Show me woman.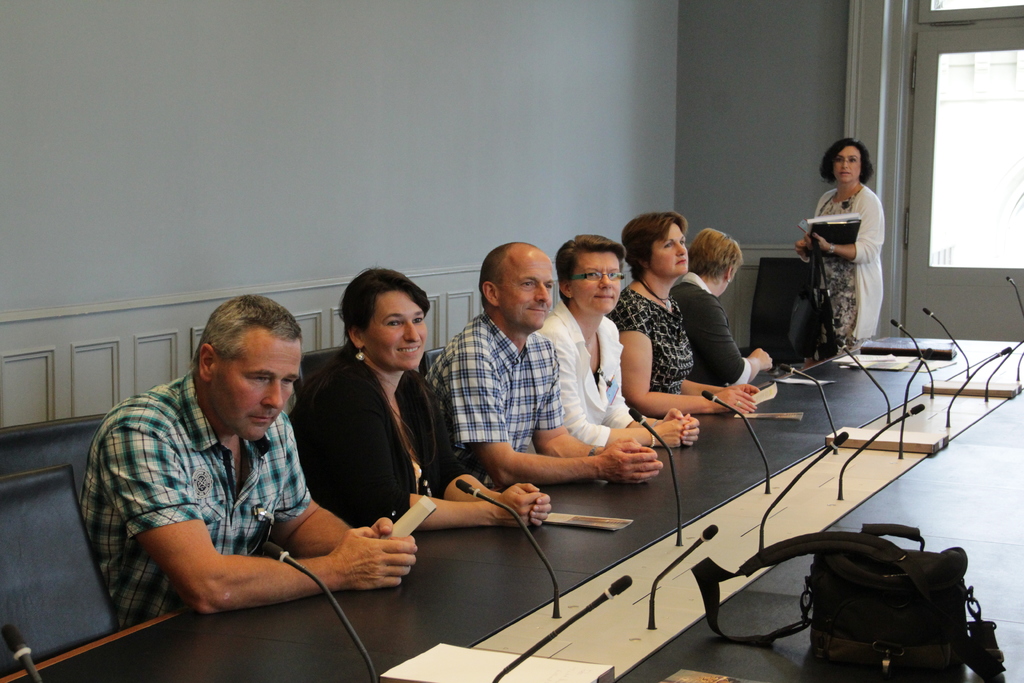
woman is here: l=282, t=265, r=552, b=541.
